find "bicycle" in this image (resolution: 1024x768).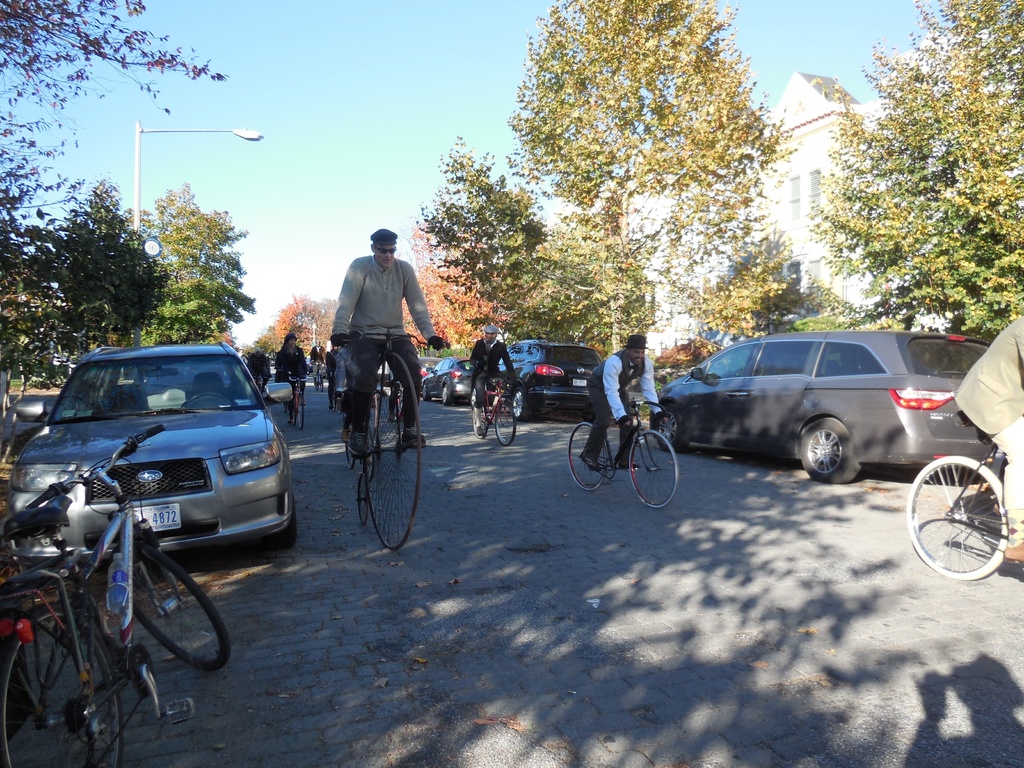
detection(342, 387, 378, 483).
